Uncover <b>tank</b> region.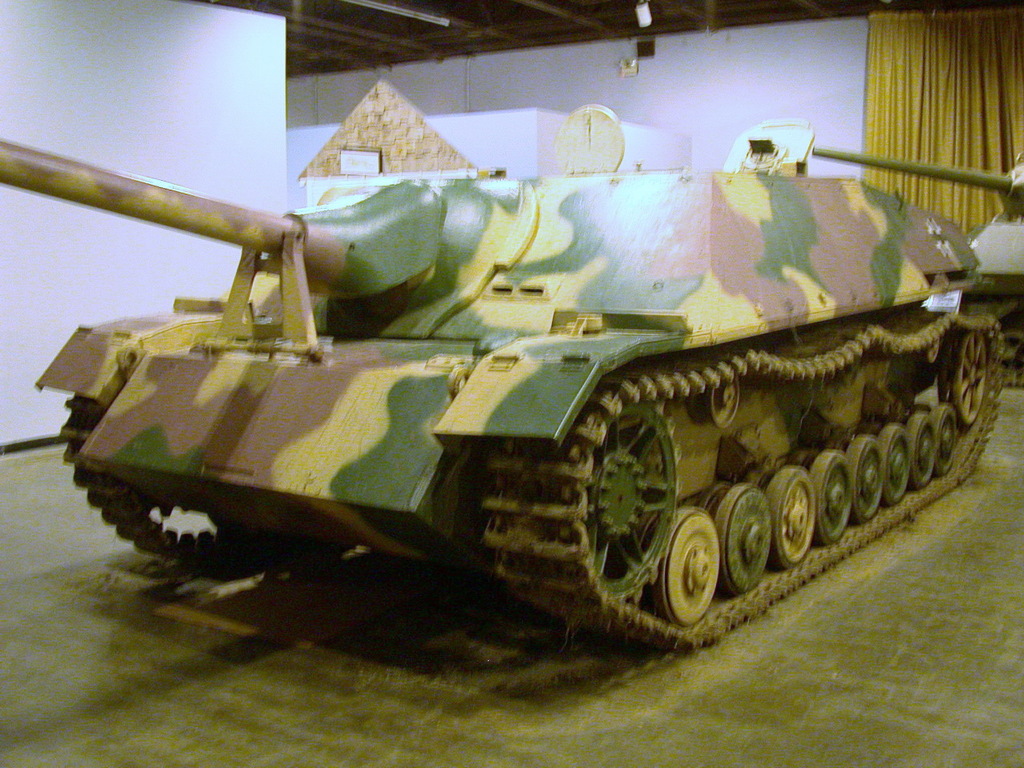
Uncovered: x1=810, y1=144, x2=1020, y2=386.
